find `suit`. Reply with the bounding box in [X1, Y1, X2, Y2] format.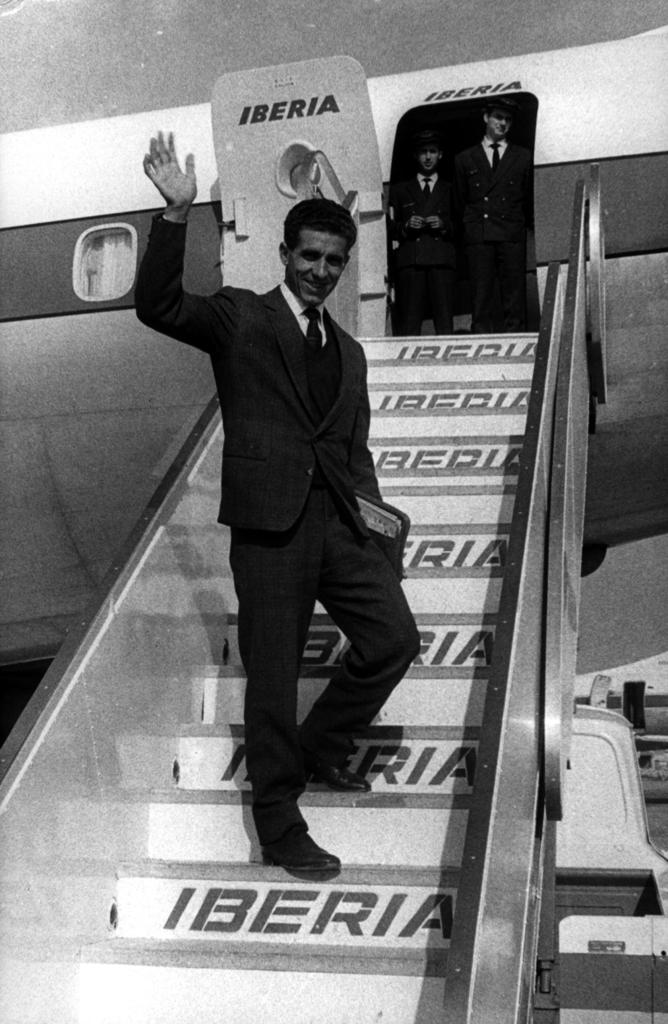
[151, 221, 423, 852].
